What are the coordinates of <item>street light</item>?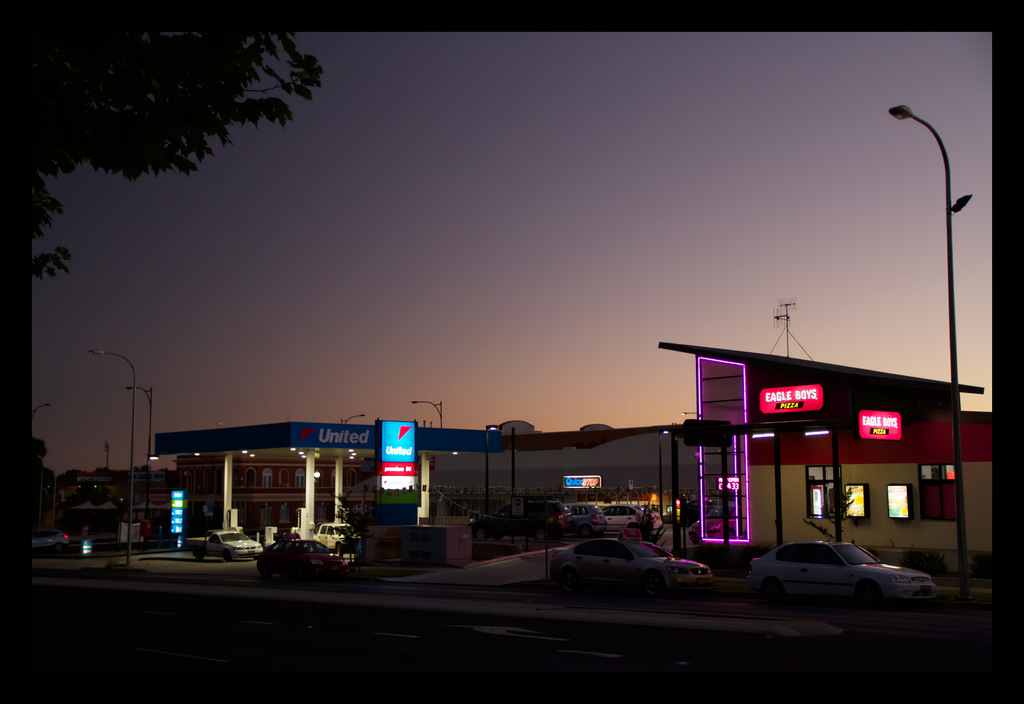
box=[887, 102, 969, 601].
